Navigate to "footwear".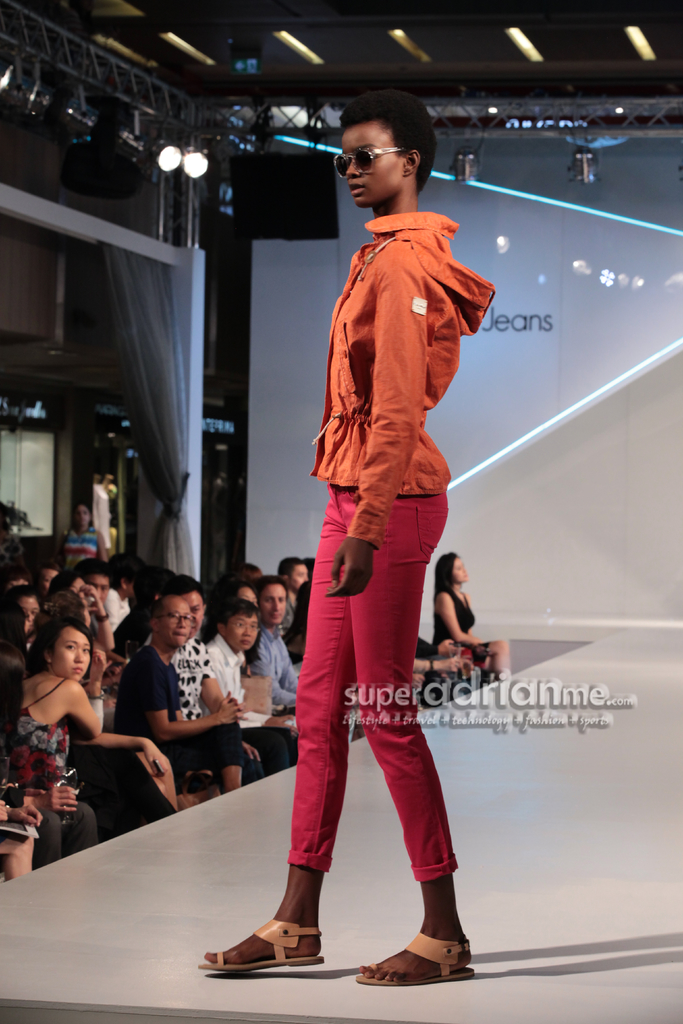
Navigation target: 208:912:336:981.
